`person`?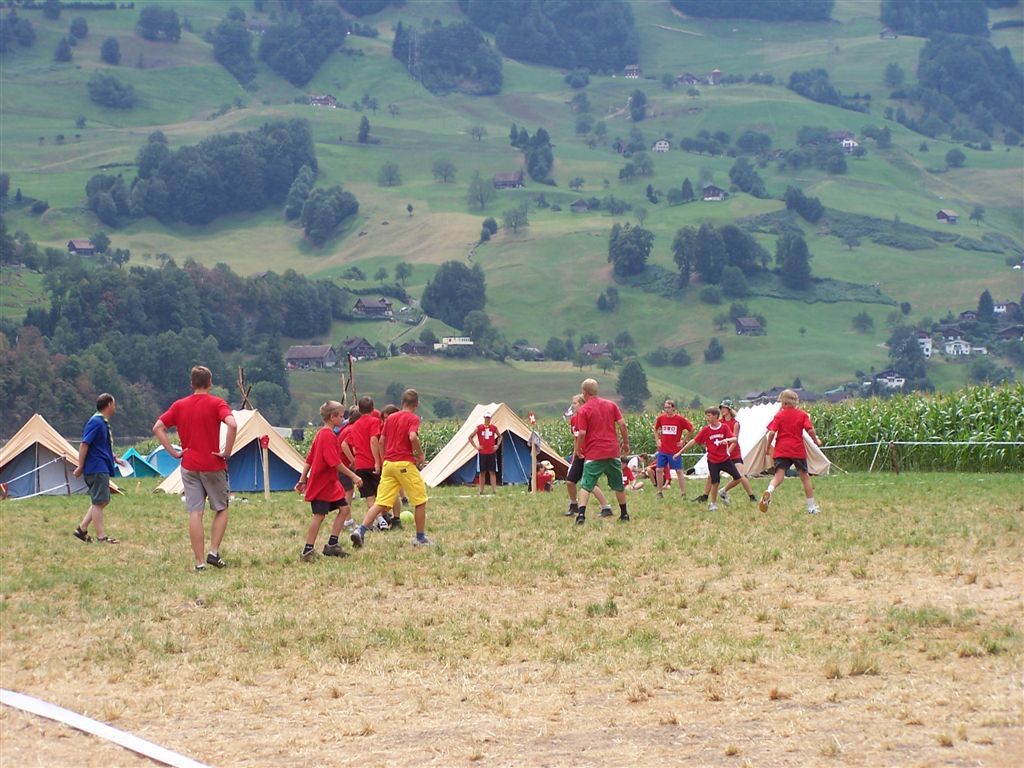
289 397 363 561
